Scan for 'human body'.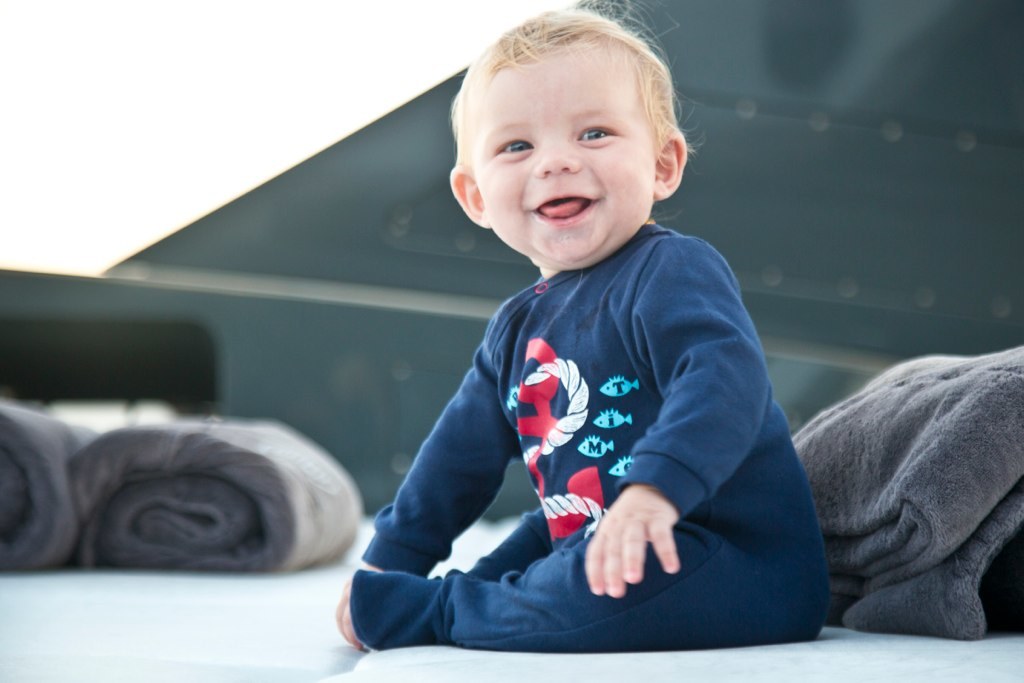
Scan result: (left=328, top=51, right=892, bottom=667).
